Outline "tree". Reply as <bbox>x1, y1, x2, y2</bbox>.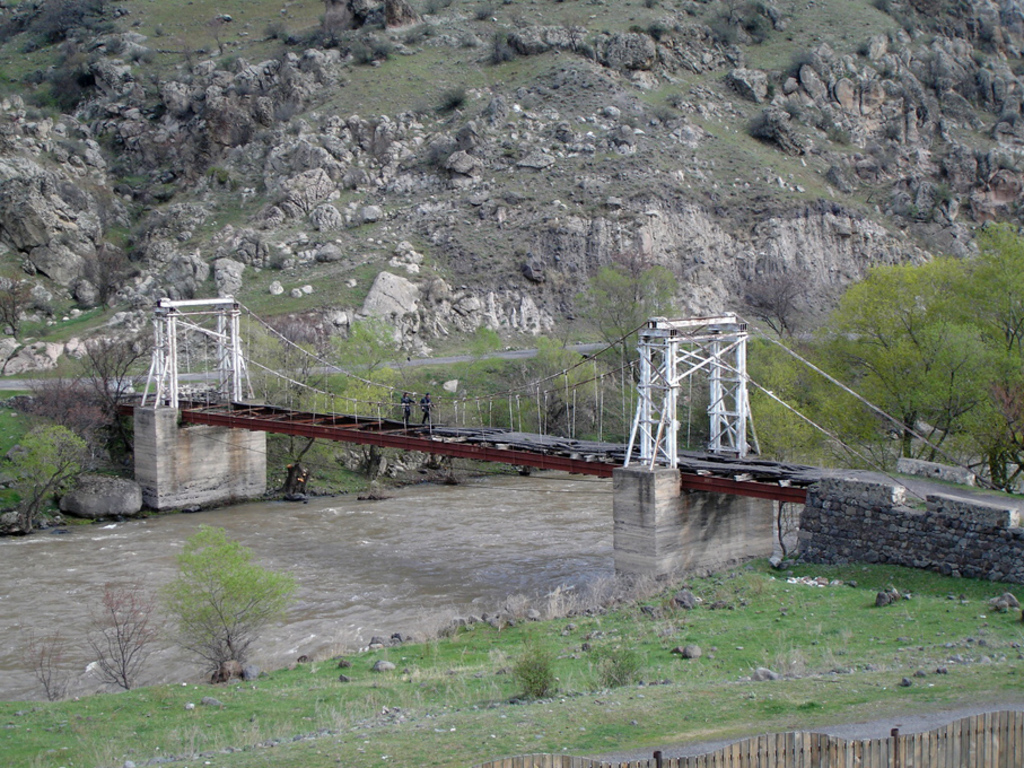
<bbox>0, 425, 84, 533</bbox>.
